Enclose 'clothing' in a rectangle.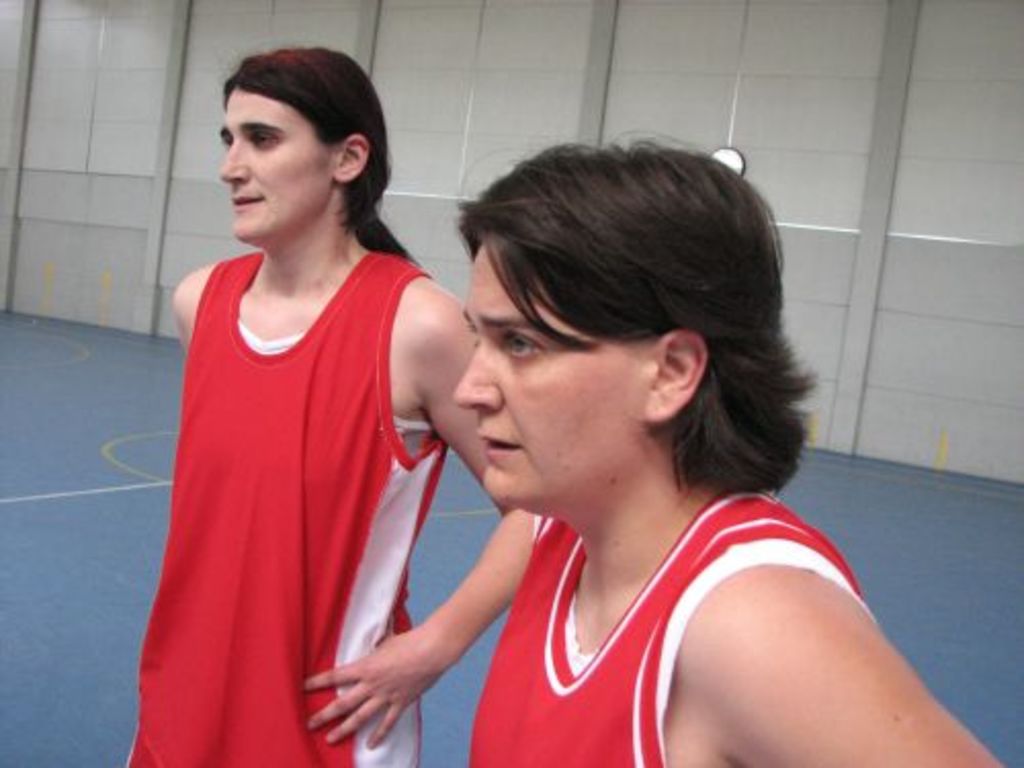
<region>469, 489, 879, 766</region>.
